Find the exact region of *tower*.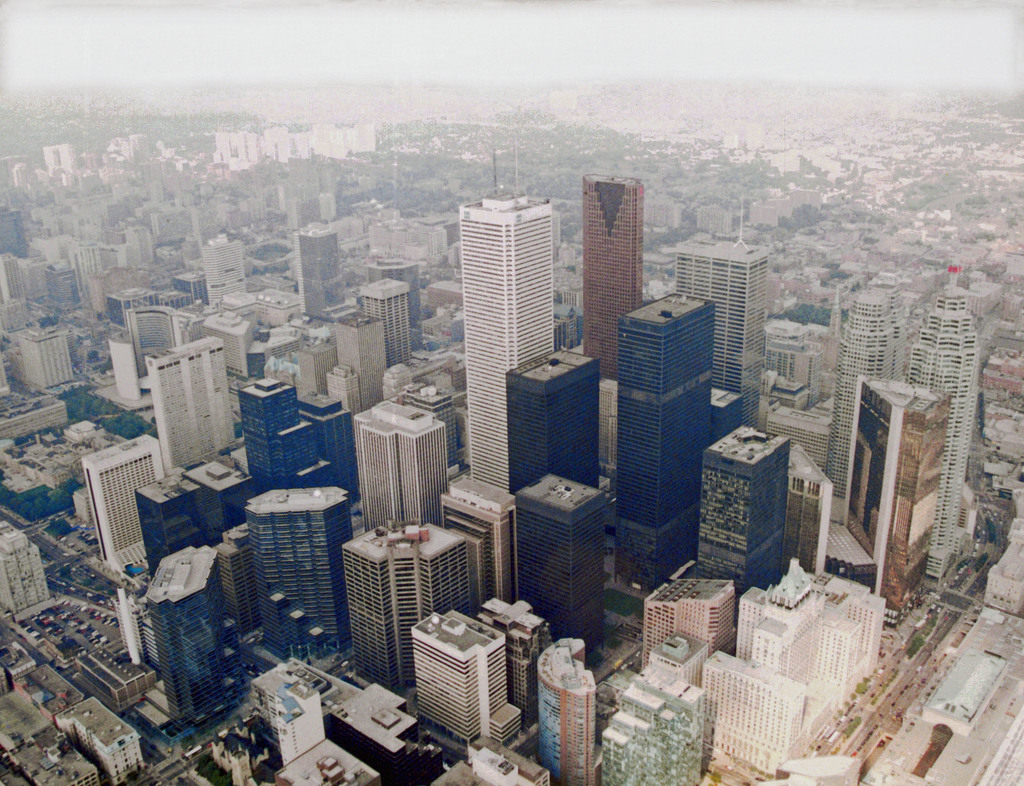
Exact region: <region>19, 320, 80, 386</region>.
